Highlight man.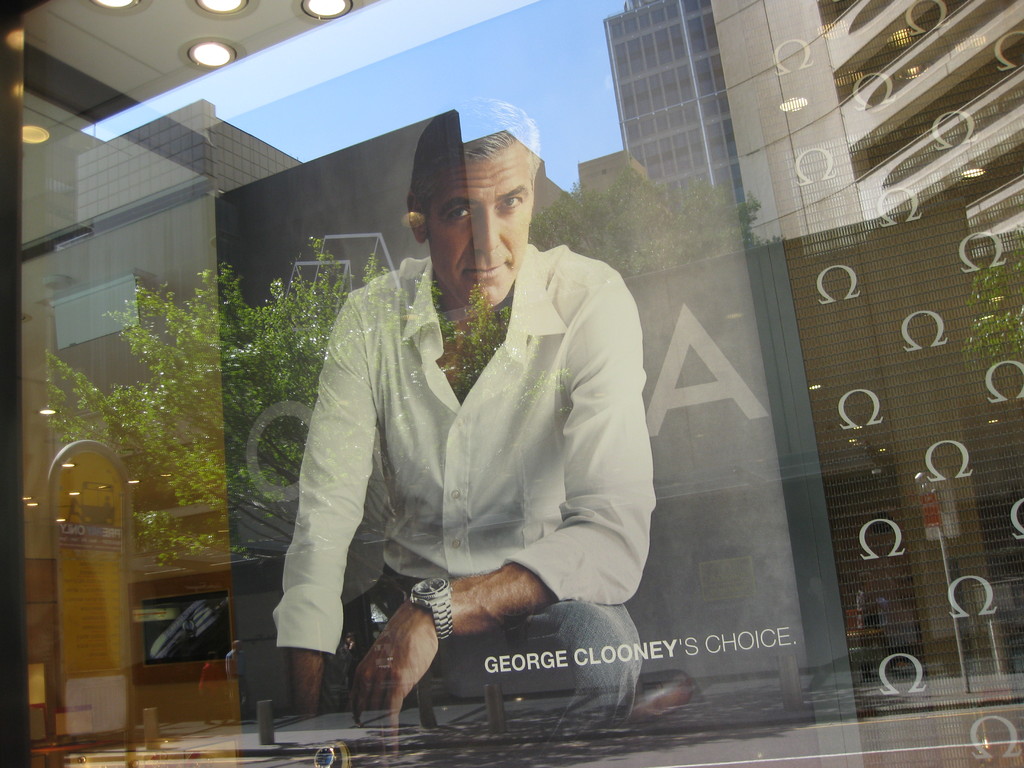
Highlighted region: (285, 100, 655, 742).
